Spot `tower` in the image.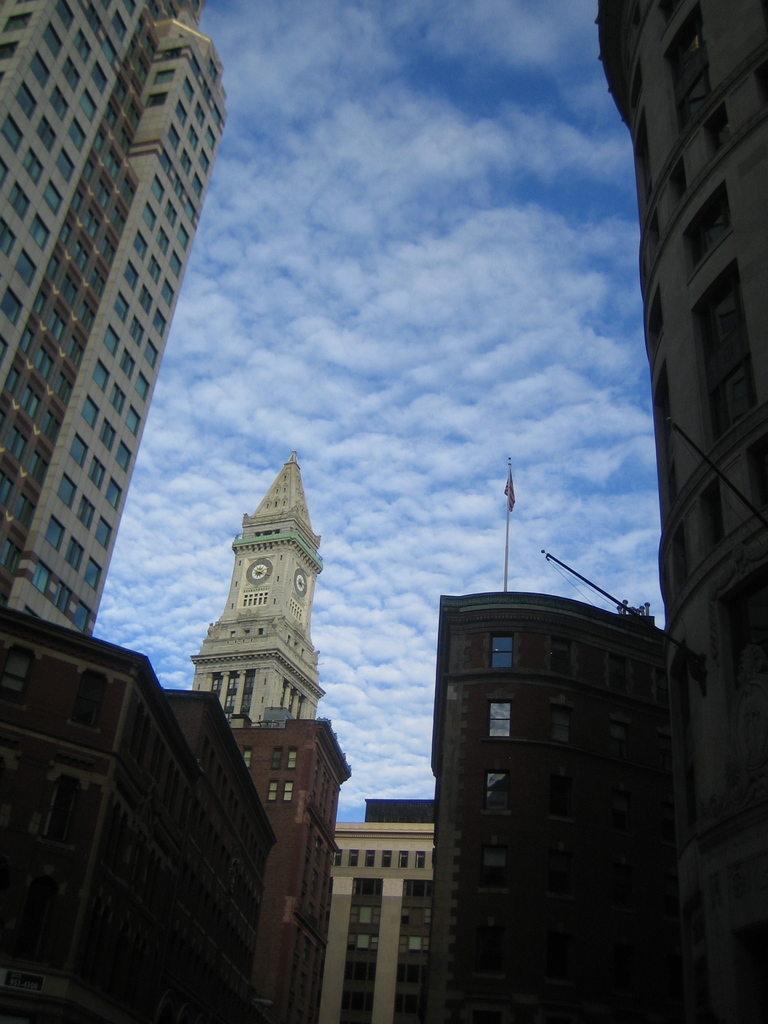
`tower` found at (x1=431, y1=591, x2=653, y2=1023).
